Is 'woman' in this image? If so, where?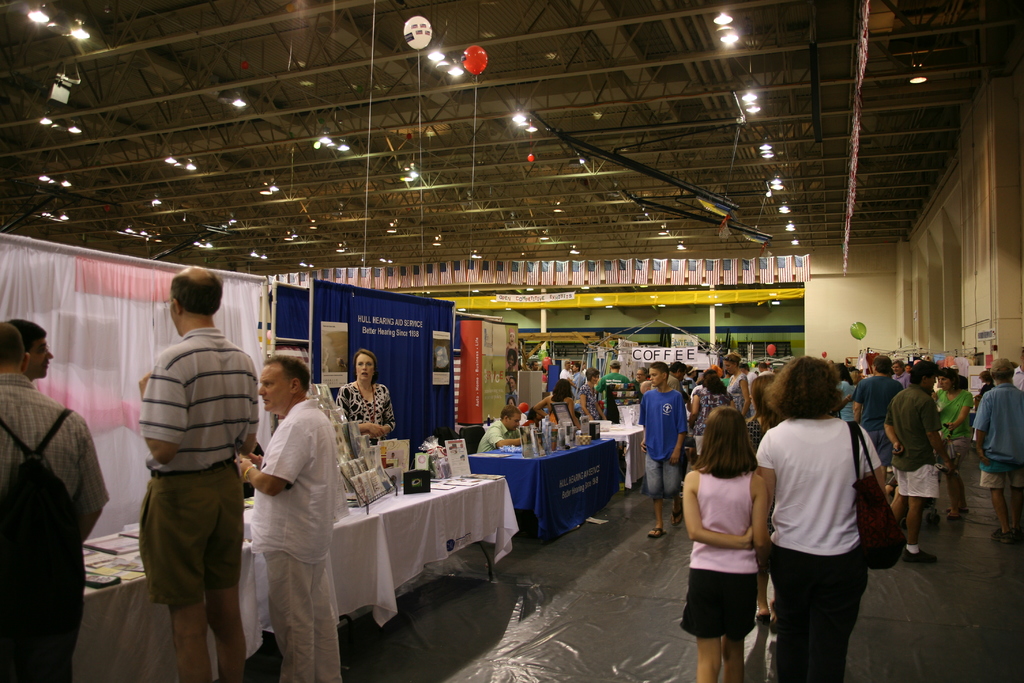
Yes, at (left=751, top=352, right=887, bottom=682).
